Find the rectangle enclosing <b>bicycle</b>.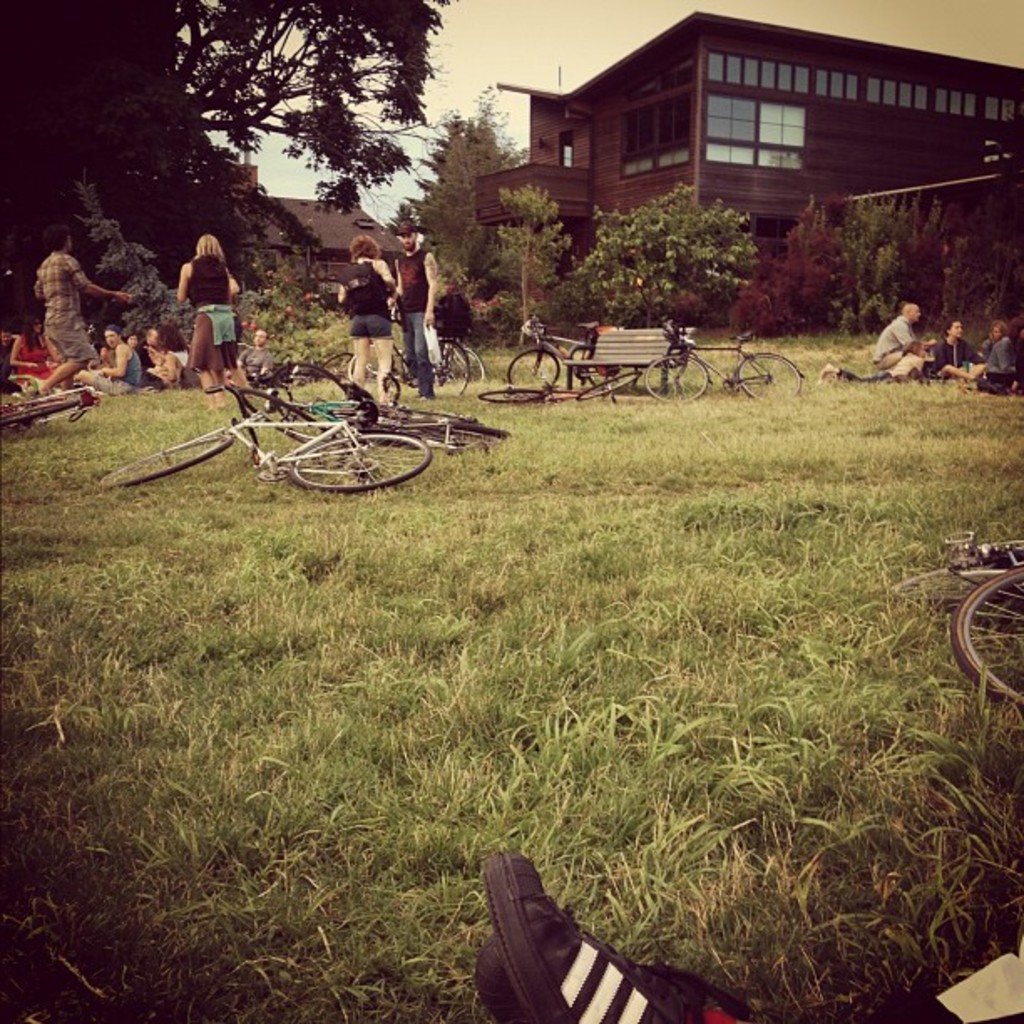
l=218, t=355, r=514, b=462.
